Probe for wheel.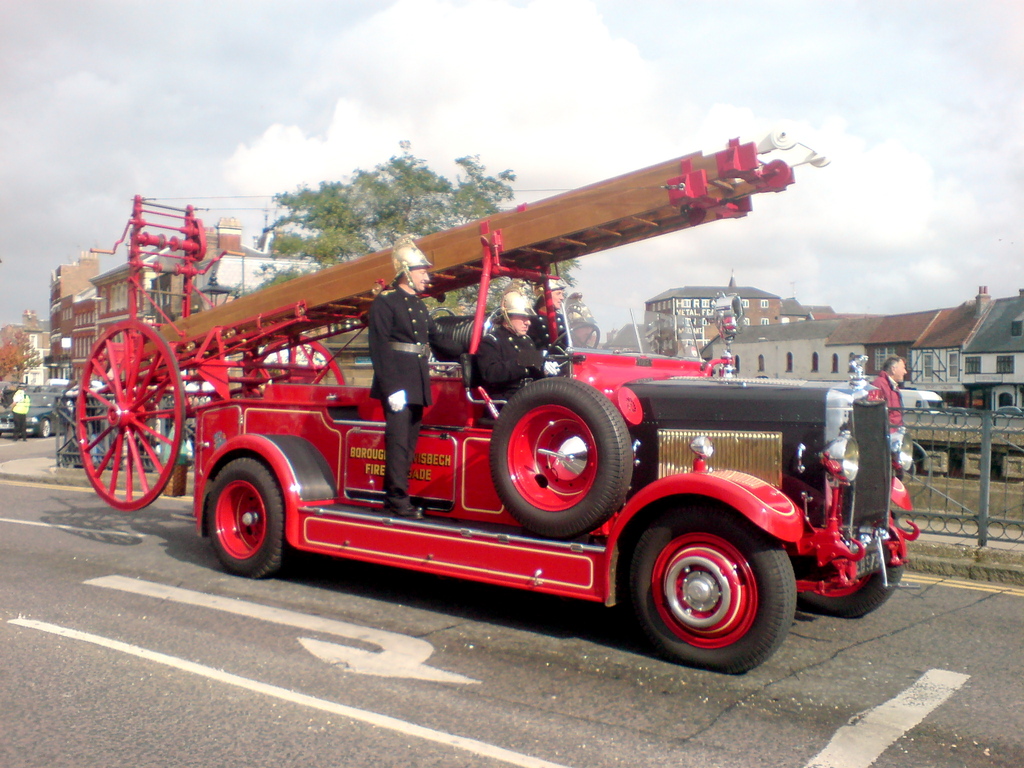
Probe result: left=542, top=323, right=599, bottom=378.
